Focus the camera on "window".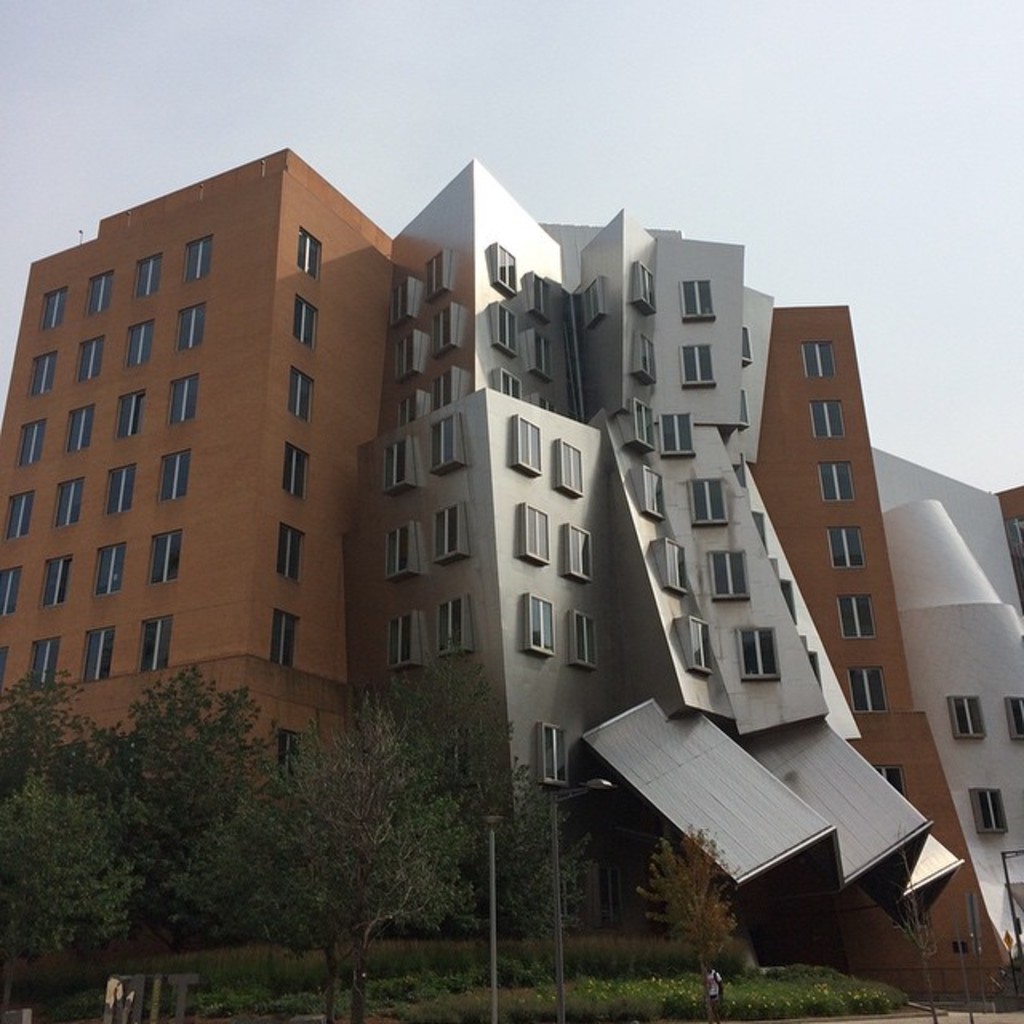
Focus region: 115,386,146,440.
